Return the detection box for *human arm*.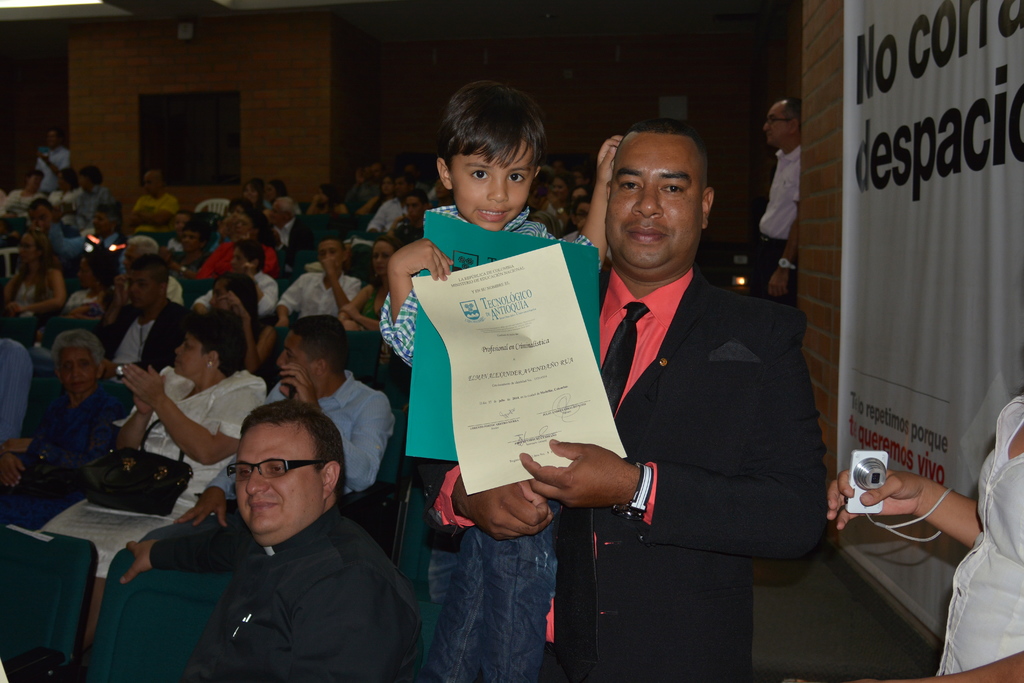
x1=135, y1=199, x2=178, y2=228.
